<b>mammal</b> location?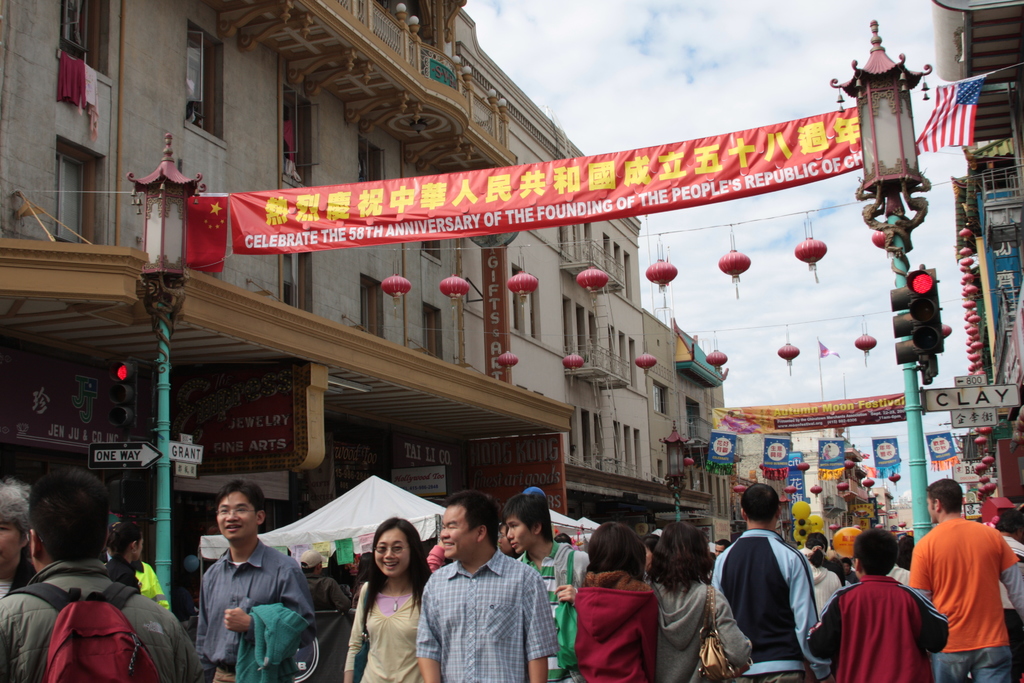
BBox(0, 482, 36, 607)
